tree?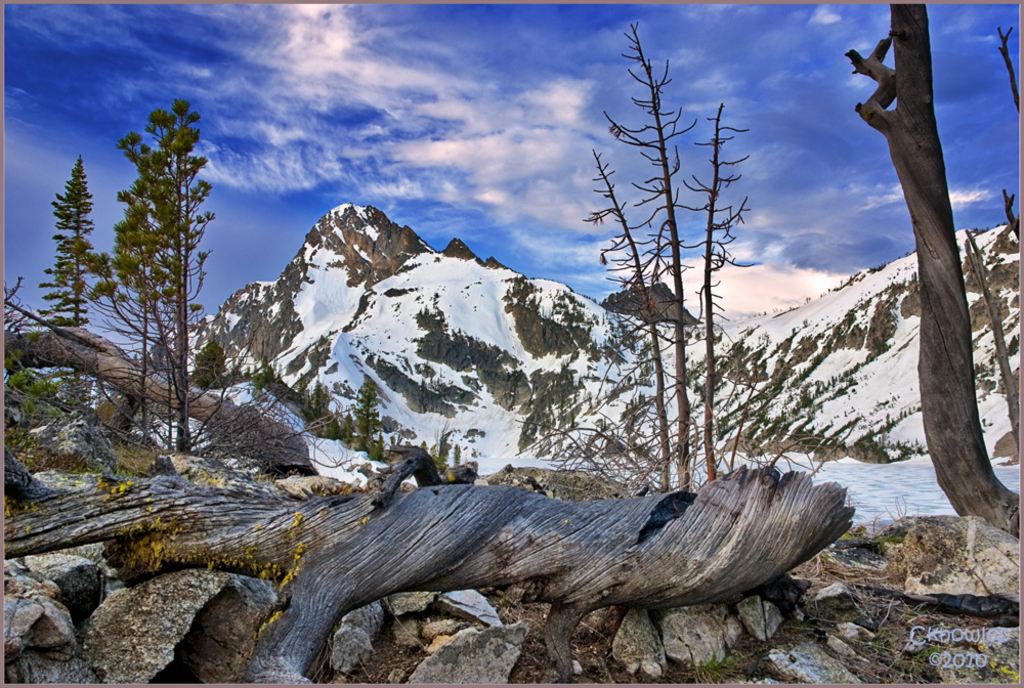
box(534, 145, 699, 512)
